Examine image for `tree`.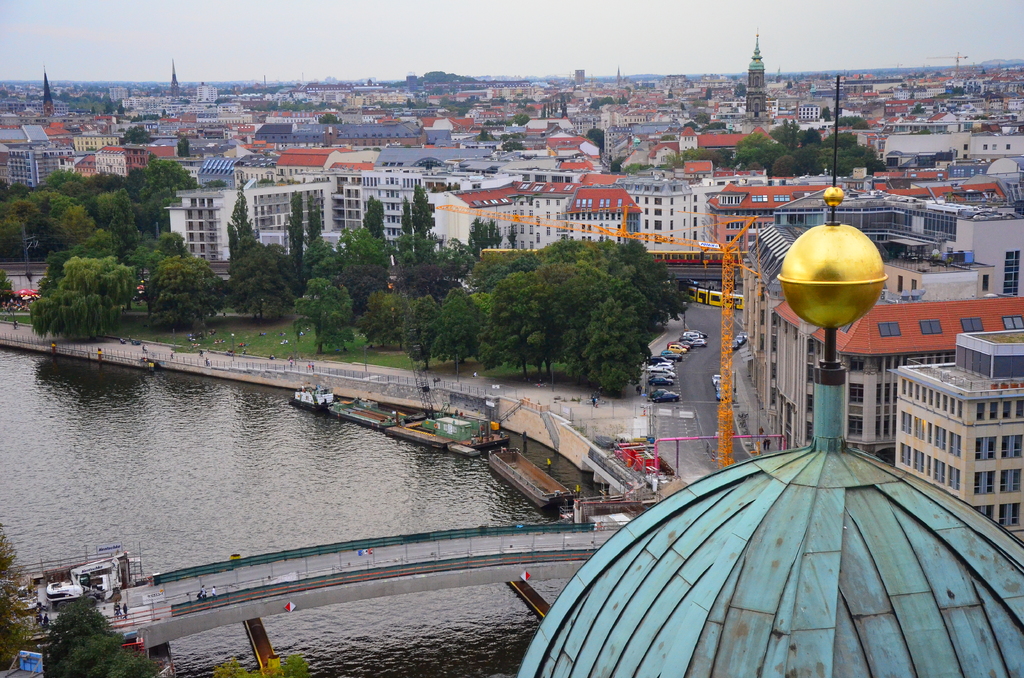
Examination result: locate(231, 243, 291, 323).
